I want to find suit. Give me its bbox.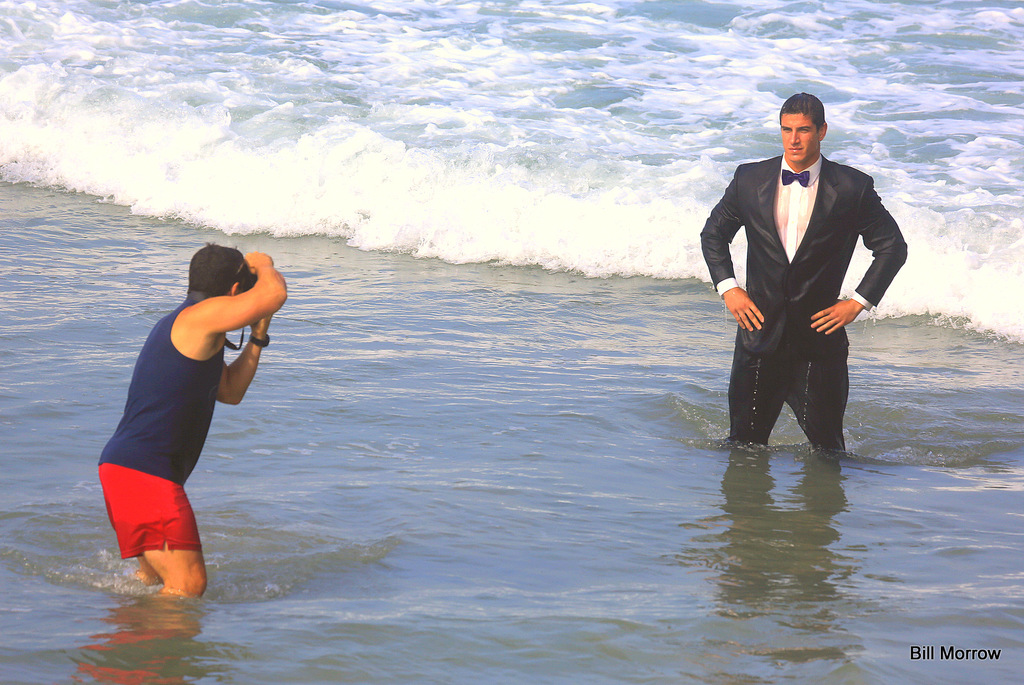
crop(712, 102, 902, 463).
